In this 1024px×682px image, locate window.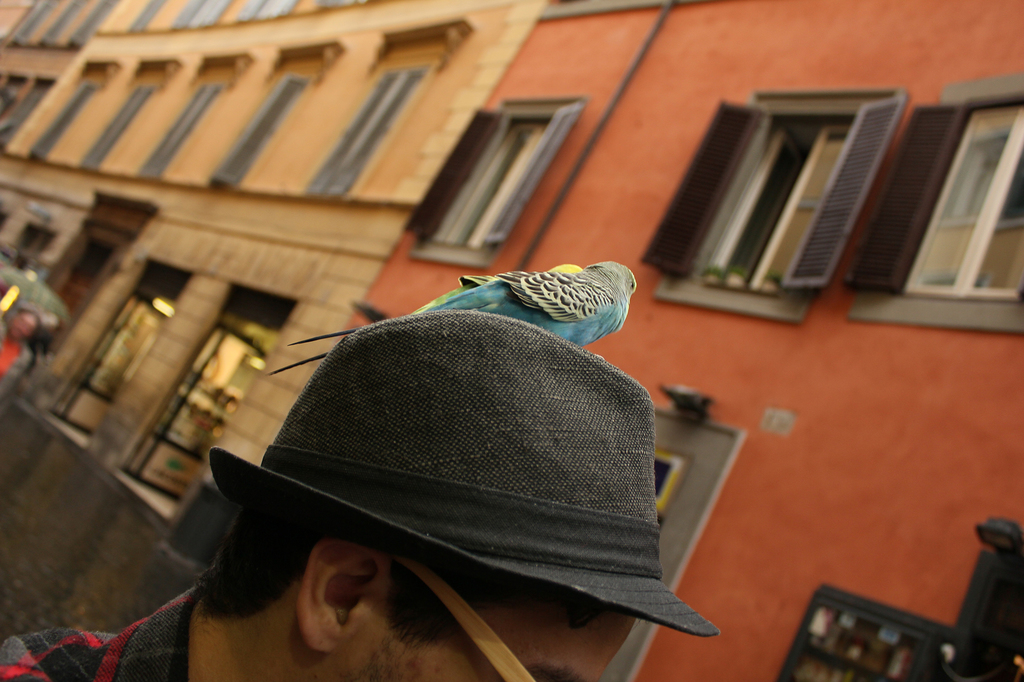
Bounding box: [x1=892, y1=120, x2=1021, y2=329].
